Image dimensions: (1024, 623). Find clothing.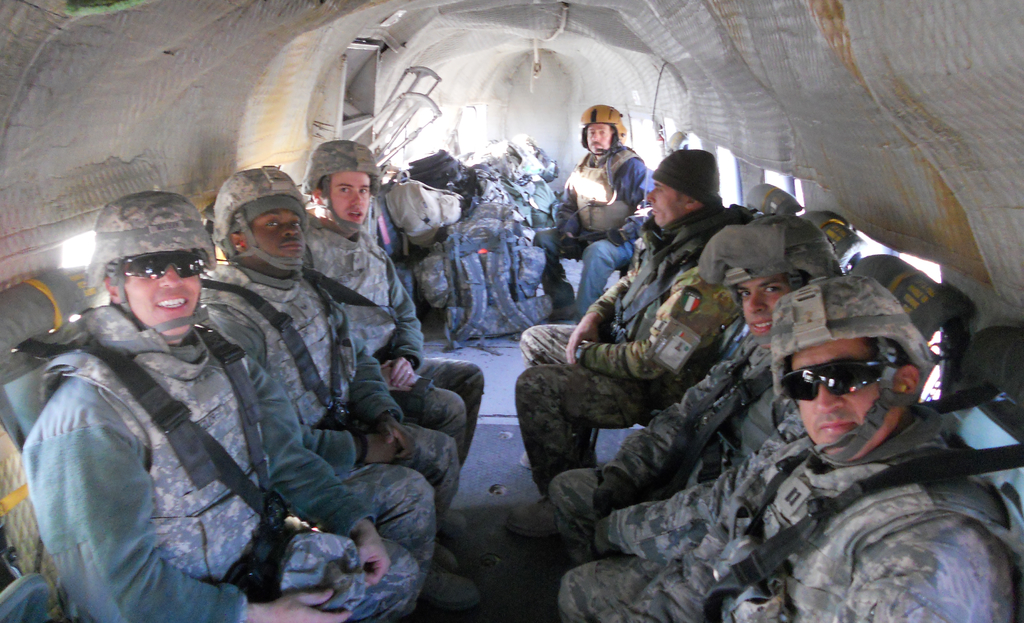
left=20, top=184, right=421, bottom=622.
